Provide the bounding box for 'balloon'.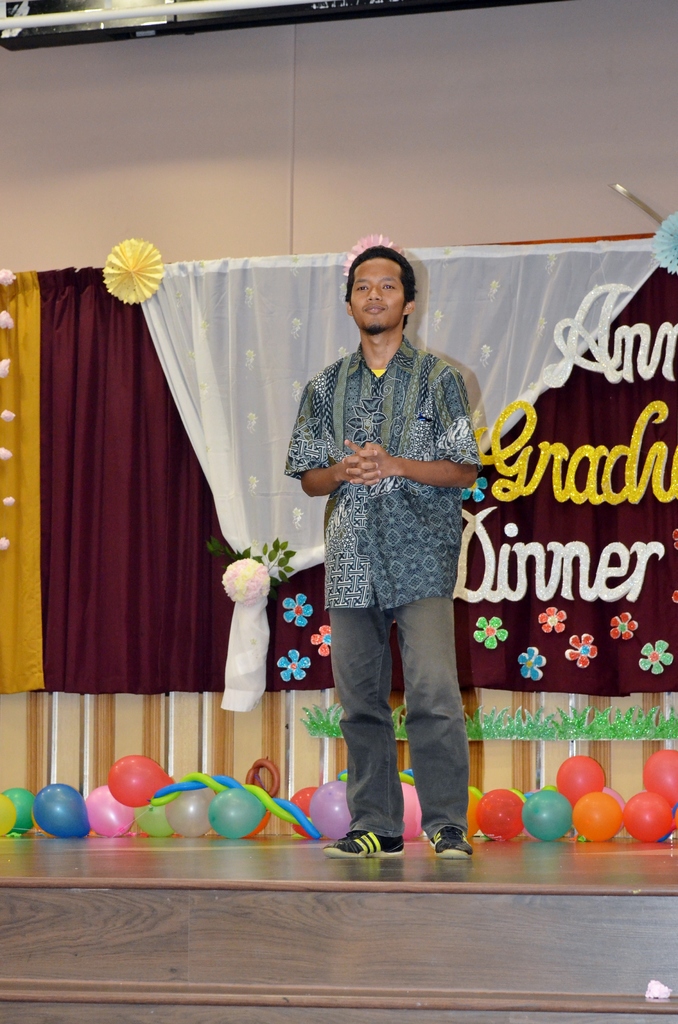
locate(3, 790, 38, 836).
